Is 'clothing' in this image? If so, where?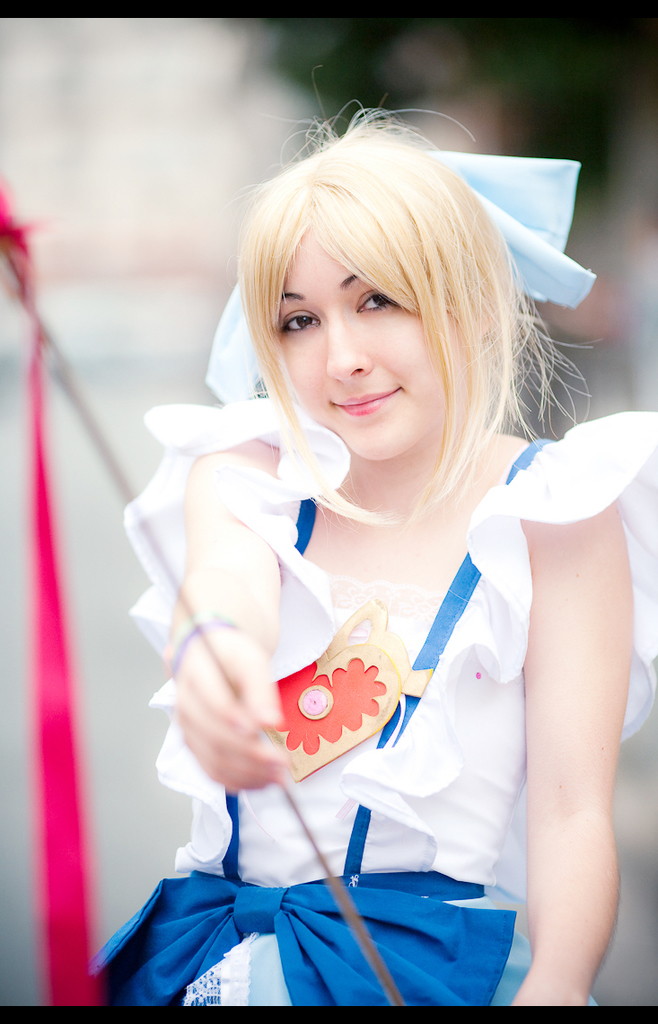
Yes, at bbox(96, 332, 619, 979).
